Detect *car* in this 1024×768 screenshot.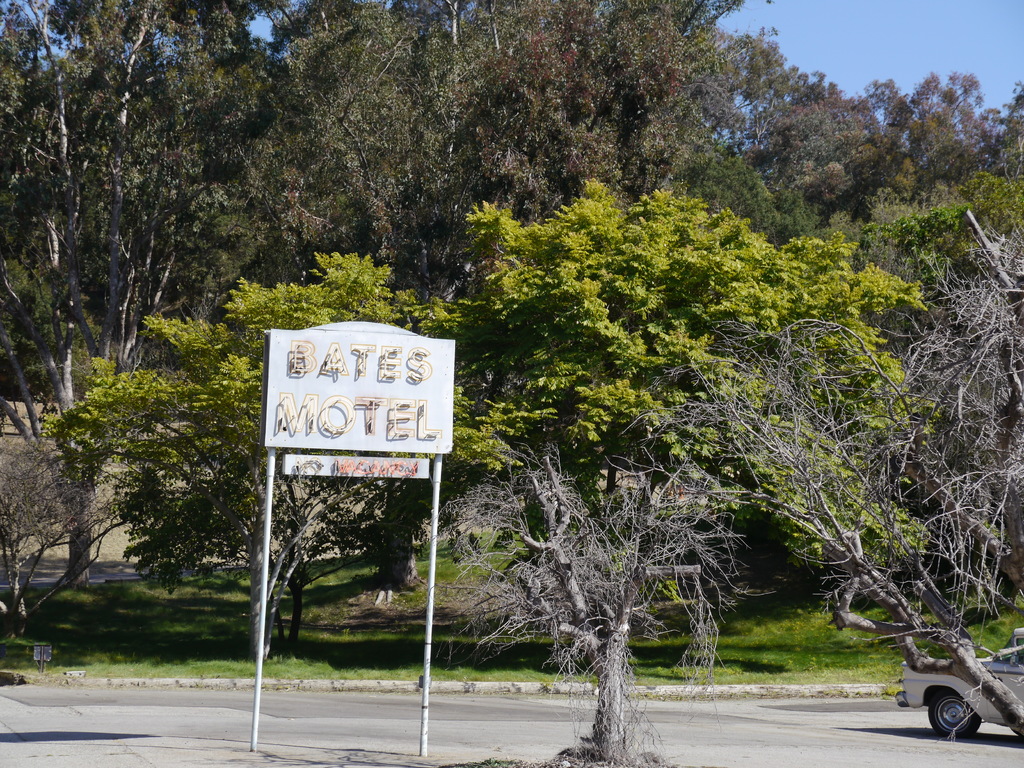
Detection: [left=896, top=631, right=1014, bottom=750].
